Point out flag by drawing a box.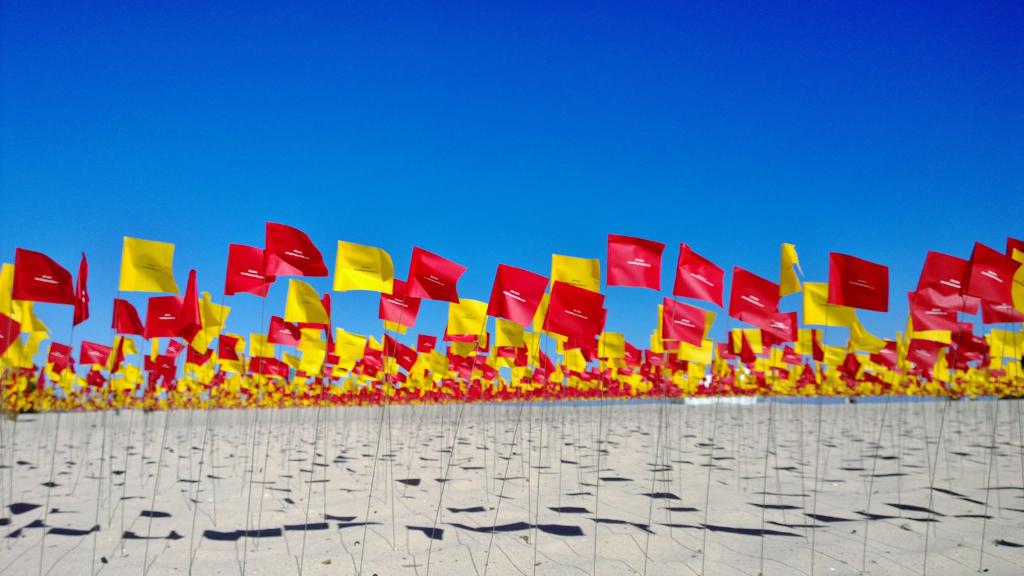
Rect(614, 367, 637, 381).
